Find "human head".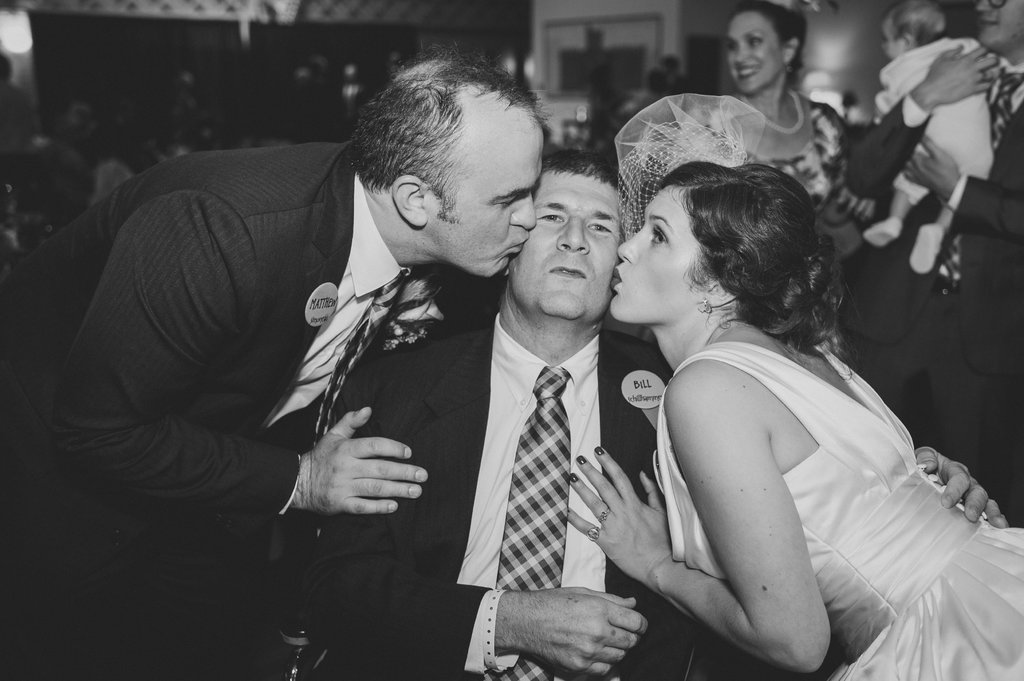
<box>342,41,547,284</box>.
